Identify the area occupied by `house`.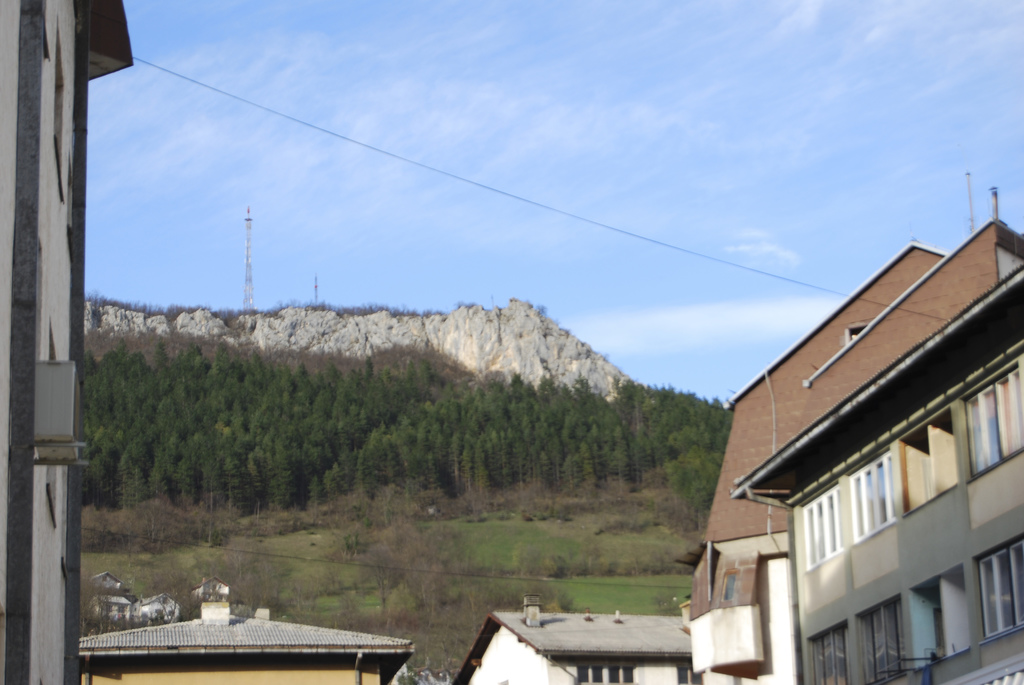
Area: {"x1": 80, "y1": 590, "x2": 420, "y2": 681}.
